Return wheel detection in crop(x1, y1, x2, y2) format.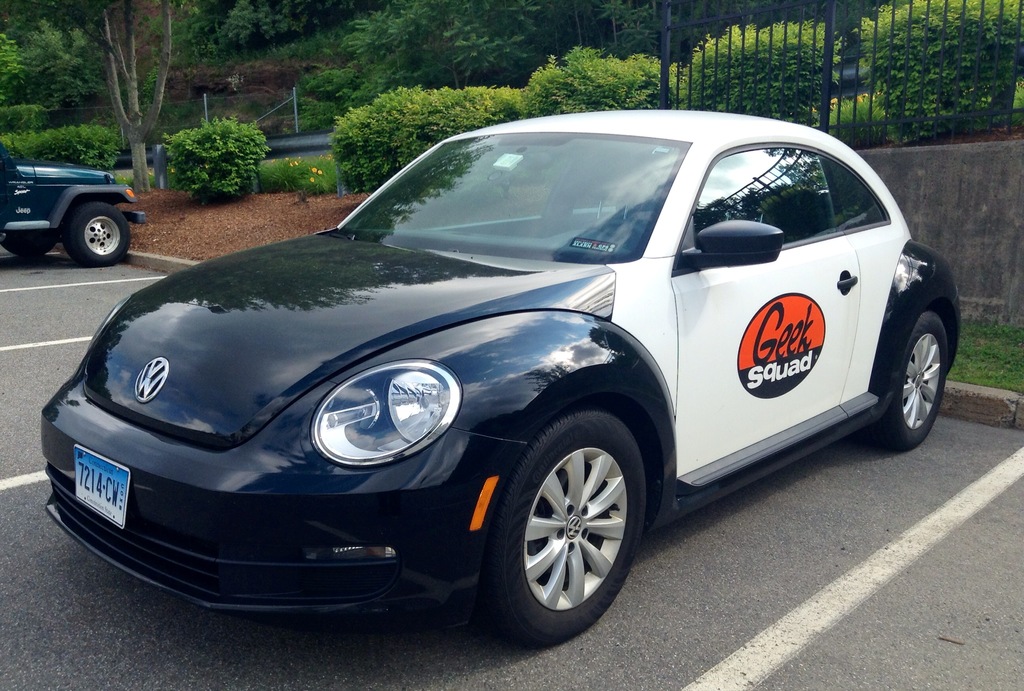
crop(480, 411, 666, 640).
